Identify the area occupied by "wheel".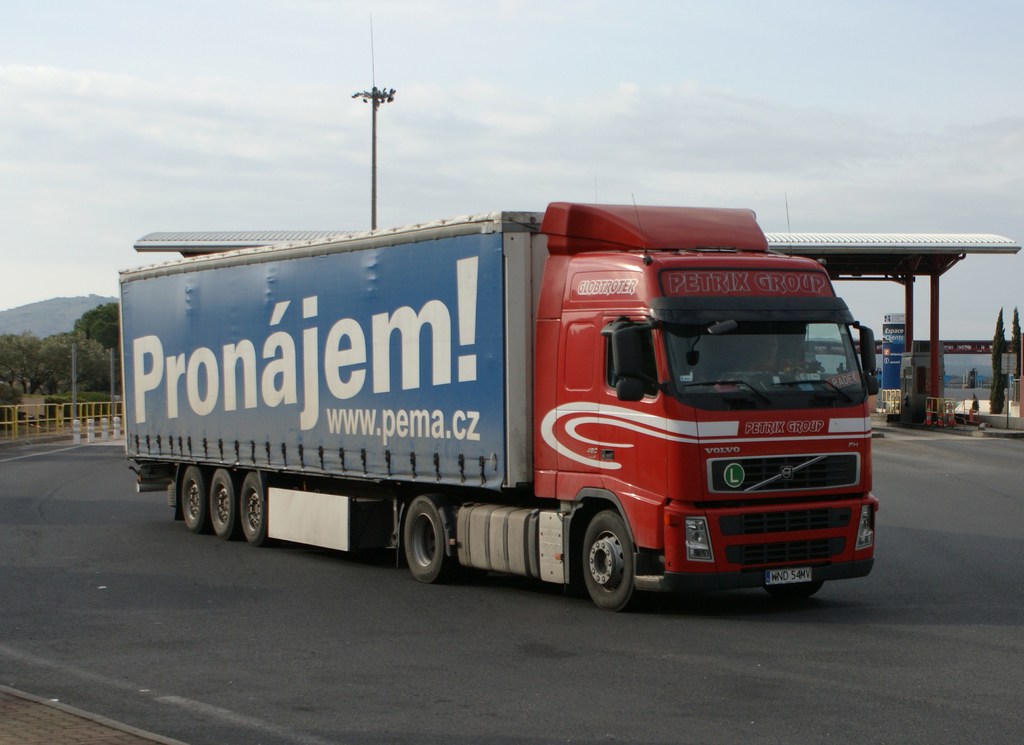
Area: bbox=(207, 466, 243, 538).
